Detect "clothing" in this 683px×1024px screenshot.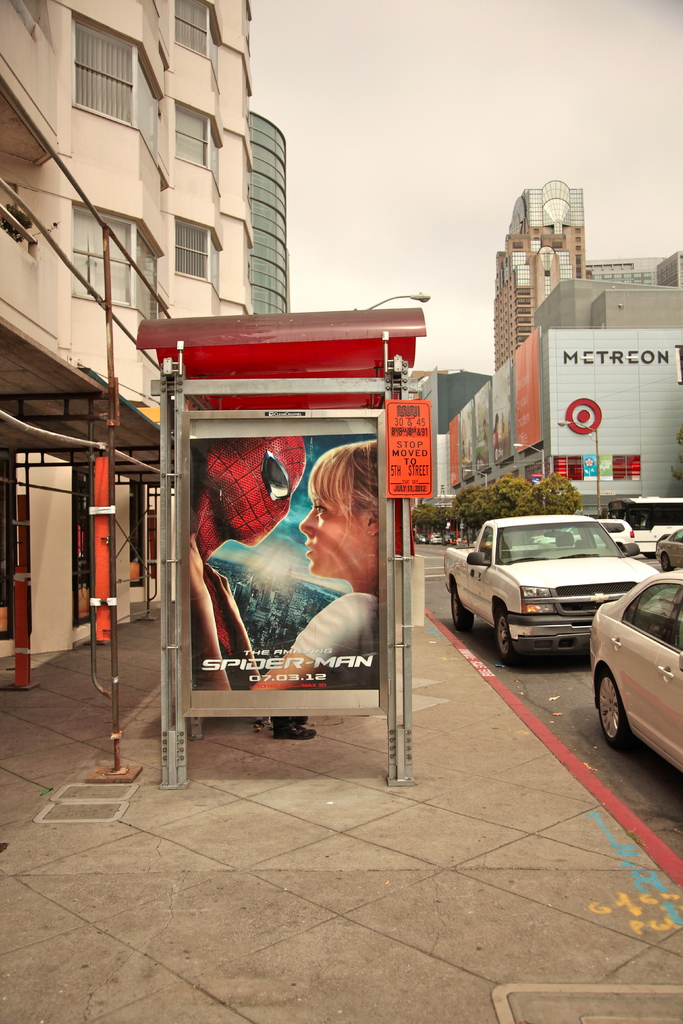
Detection: x1=284 y1=589 x2=377 y2=684.
